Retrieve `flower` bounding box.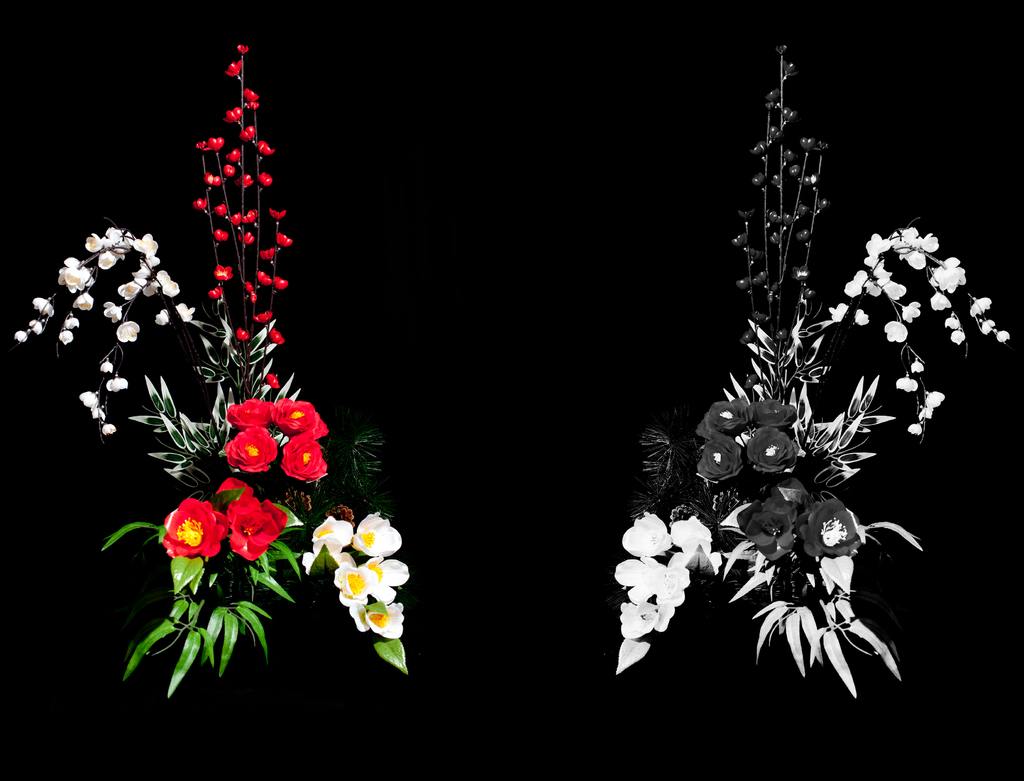
Bounding box: left=737, top=487, right=802, bottom=560.
